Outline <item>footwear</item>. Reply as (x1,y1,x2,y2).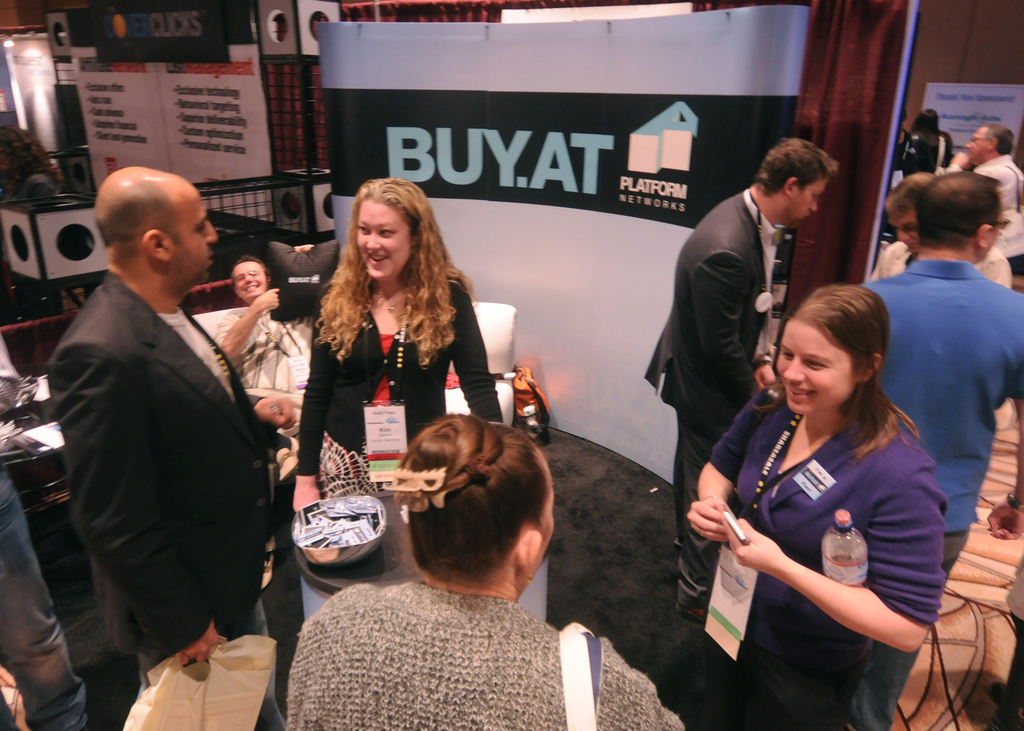
(675,607,708,629).
